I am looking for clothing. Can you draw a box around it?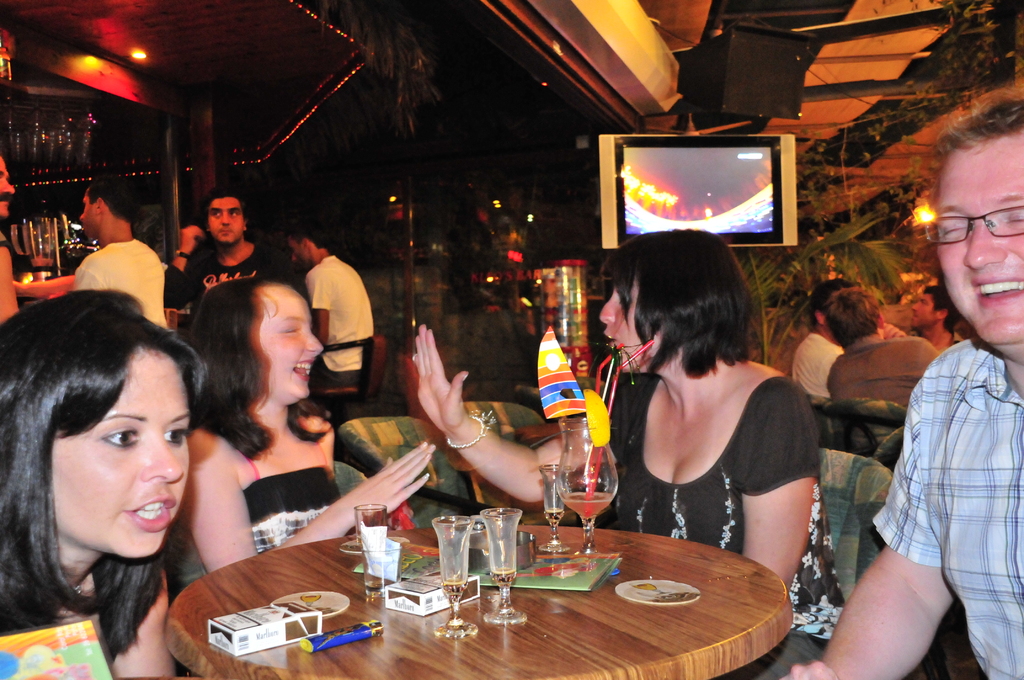
Sure, the bounding box is <bbox>317, 257, 381, 416</bbox>.
